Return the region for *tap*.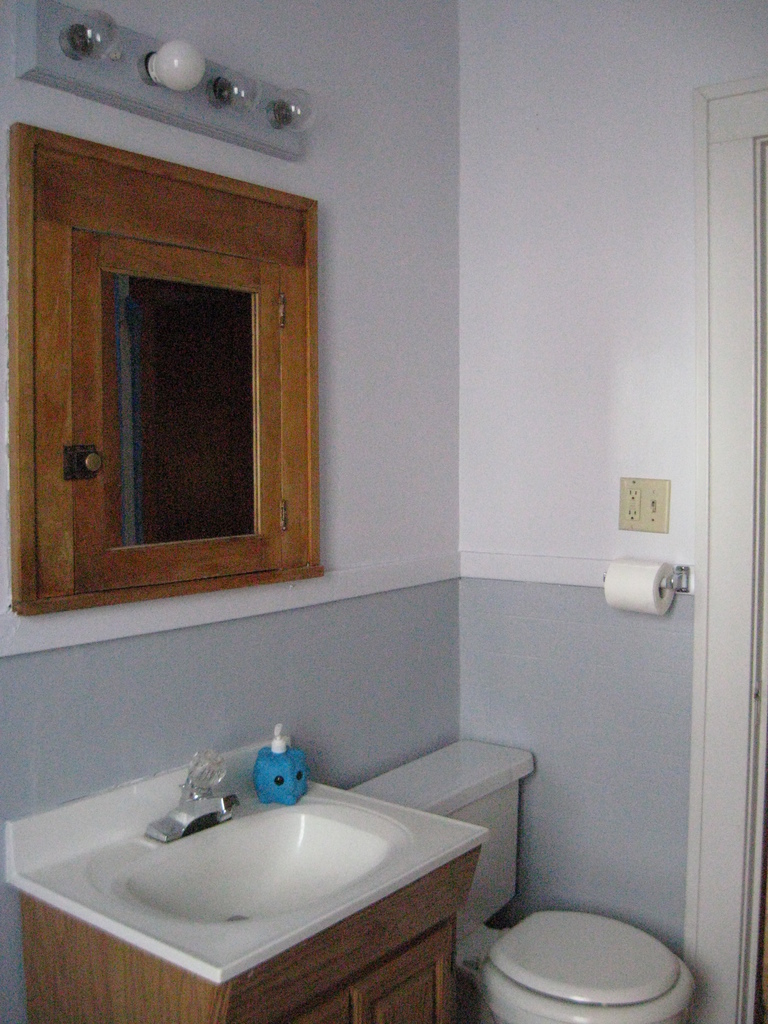
select_region(153, 761, 255, 853).
